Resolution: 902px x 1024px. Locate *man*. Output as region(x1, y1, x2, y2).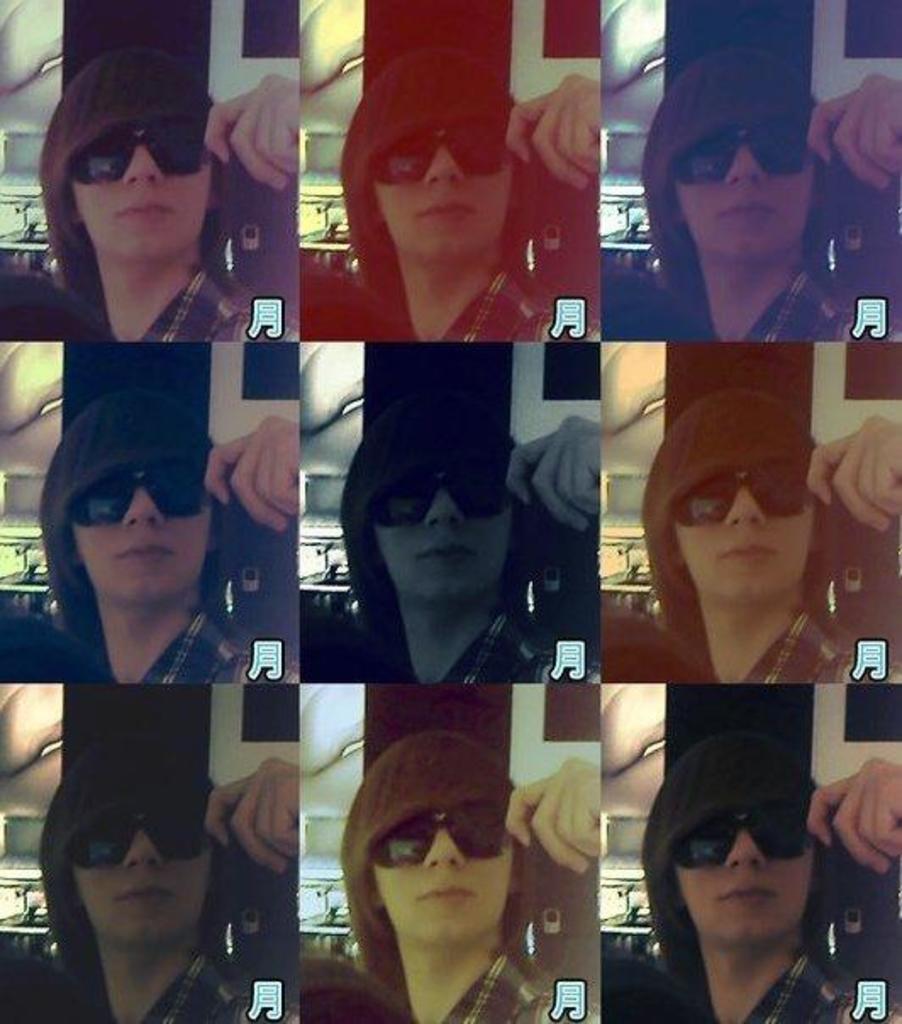
region(41, 388, 298, 685).
